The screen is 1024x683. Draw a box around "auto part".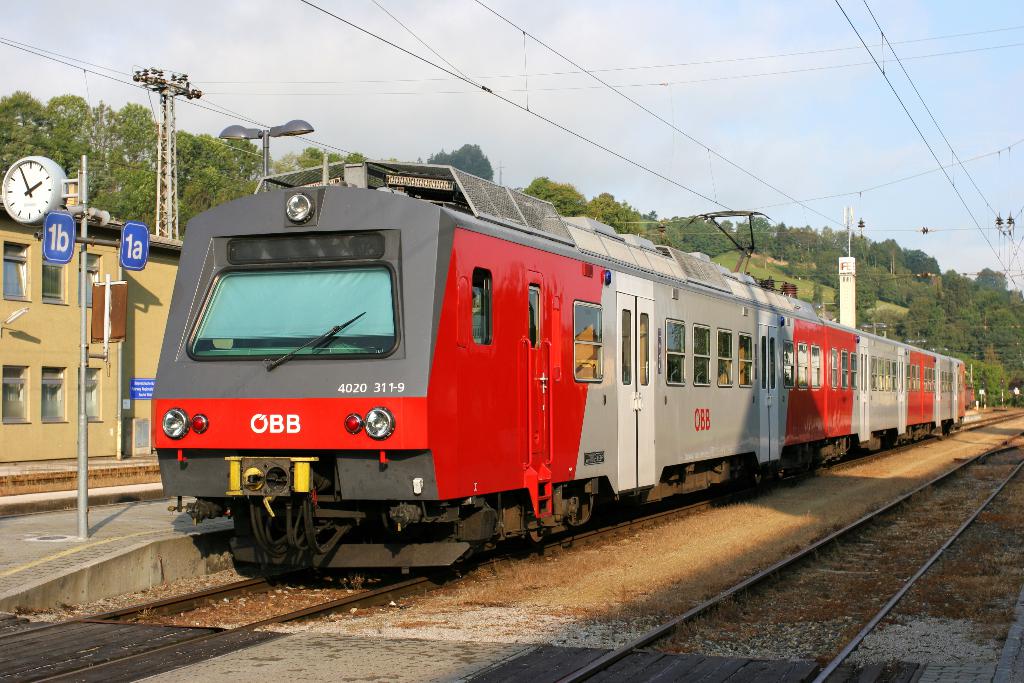
BBox(264, 312, 364, 371).
